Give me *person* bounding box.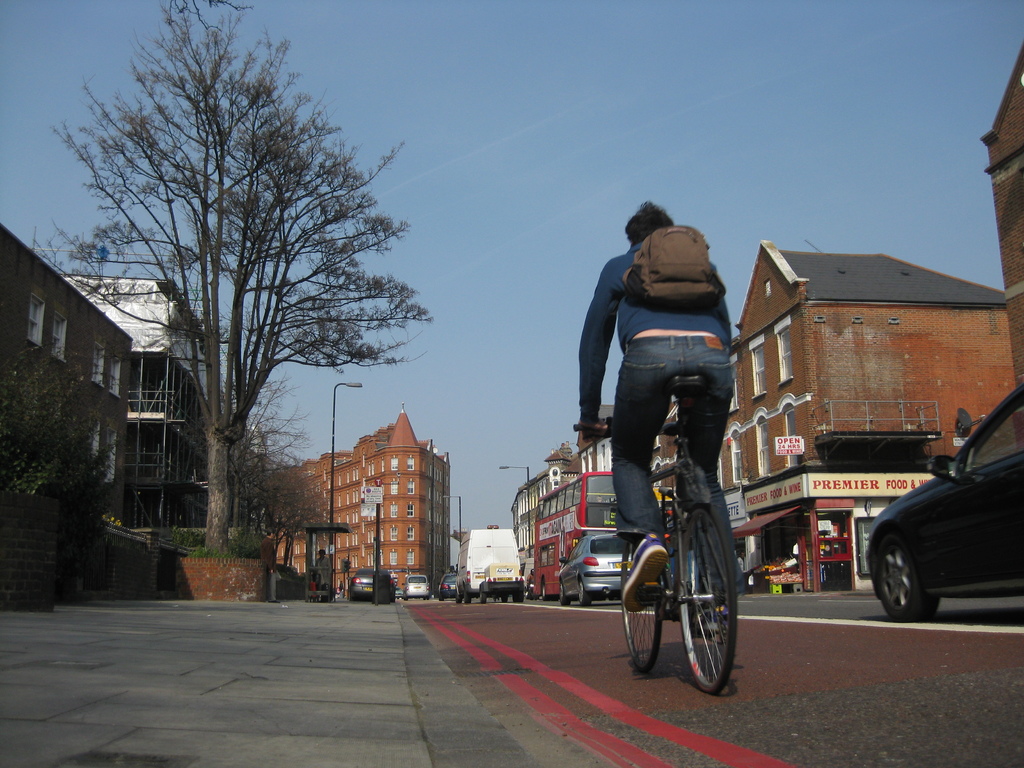
{"left": 570, "top": 203, "right": 728, "bottom": 609}.
